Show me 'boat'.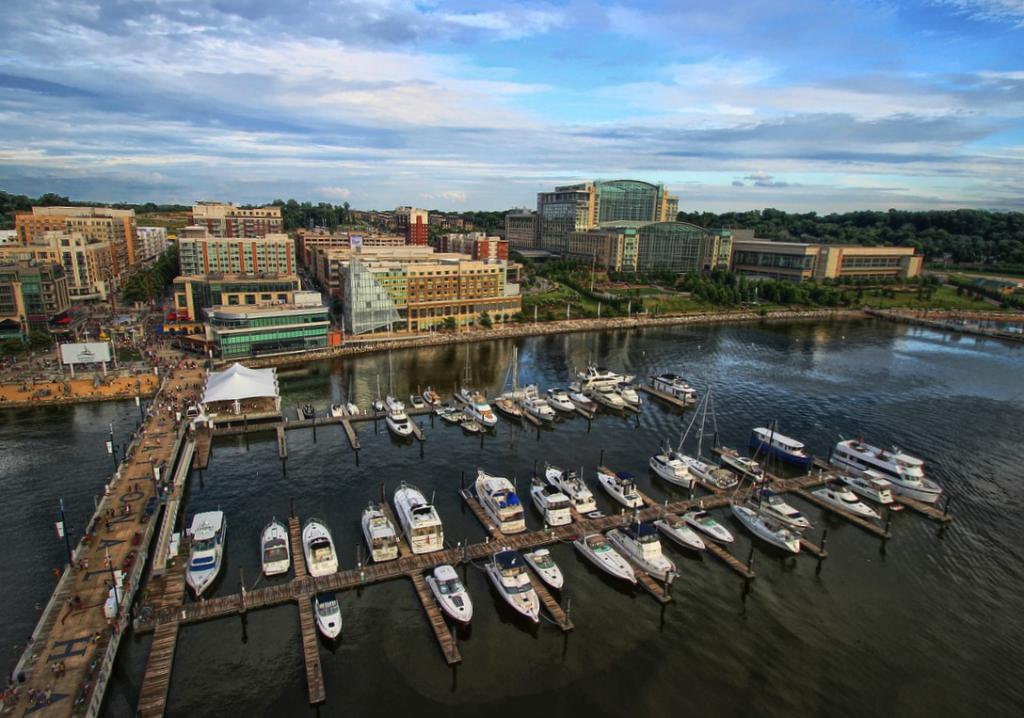
'boat' is here: 563,385,592,411.
